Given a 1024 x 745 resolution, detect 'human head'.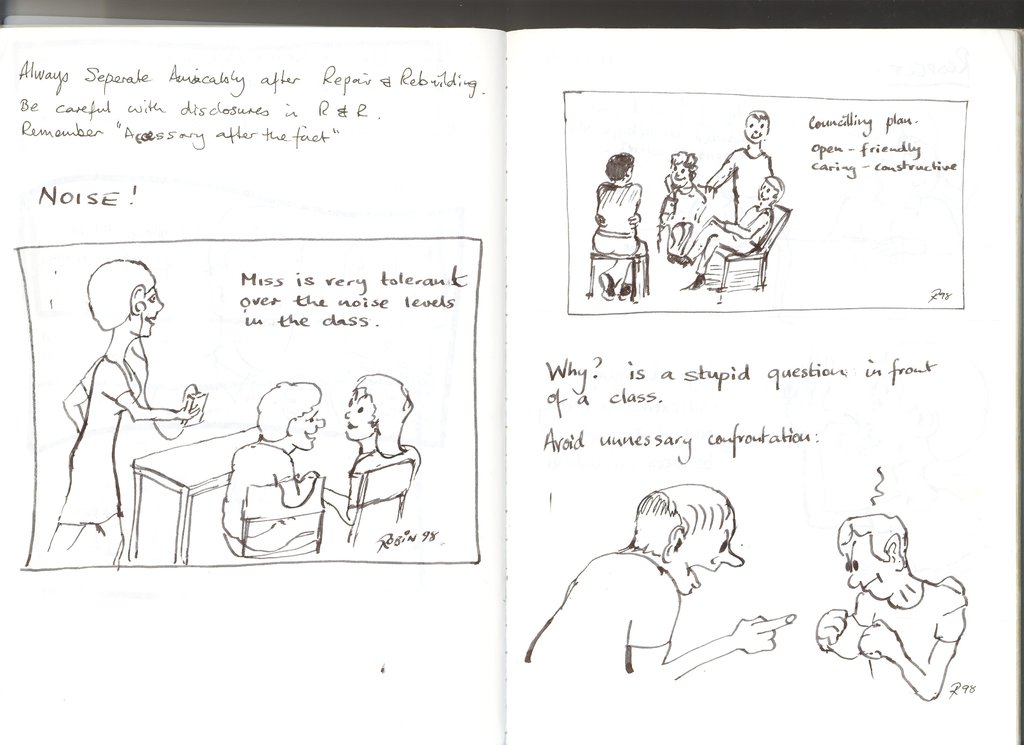
l=340, t=373, r=414, b=440.
